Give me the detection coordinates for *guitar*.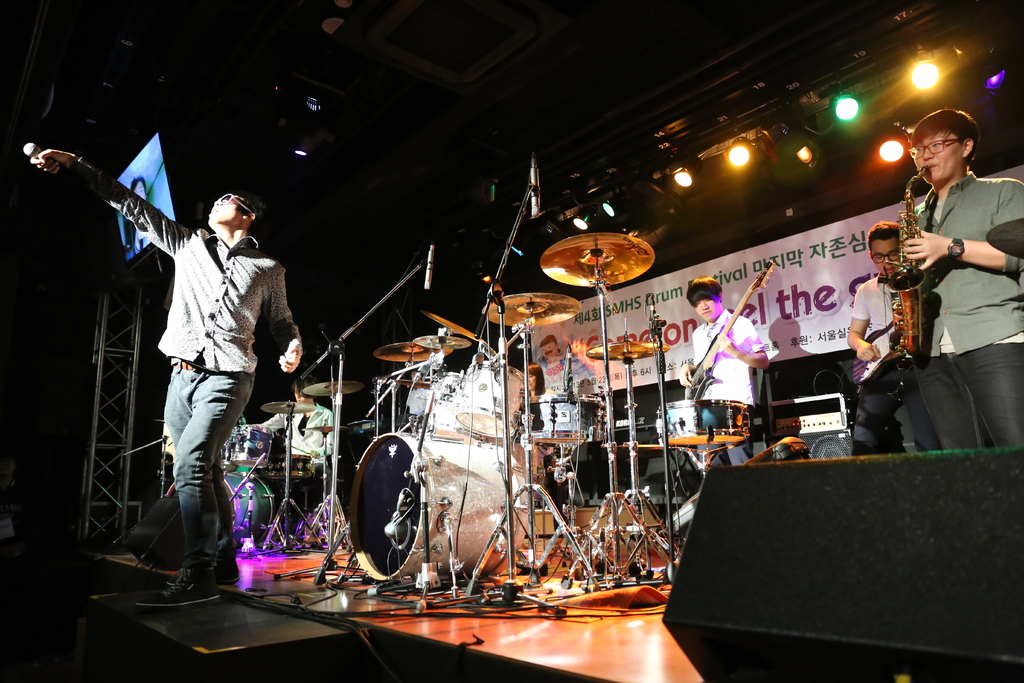
bbox(847, 318, 896, 384).
